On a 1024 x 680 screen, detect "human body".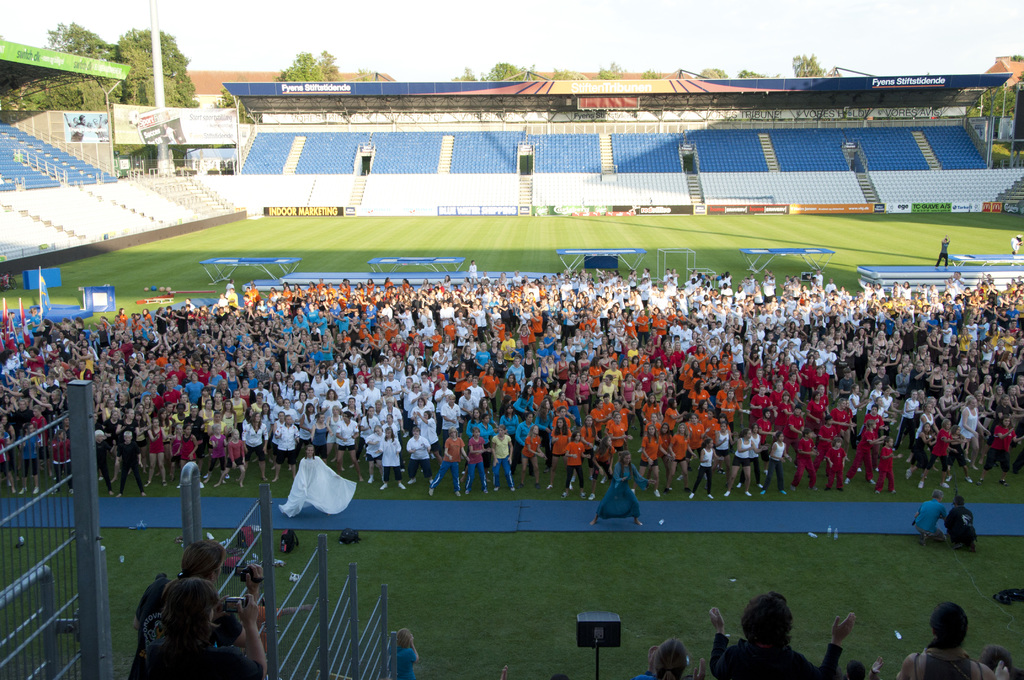
(982,382,992,400).
